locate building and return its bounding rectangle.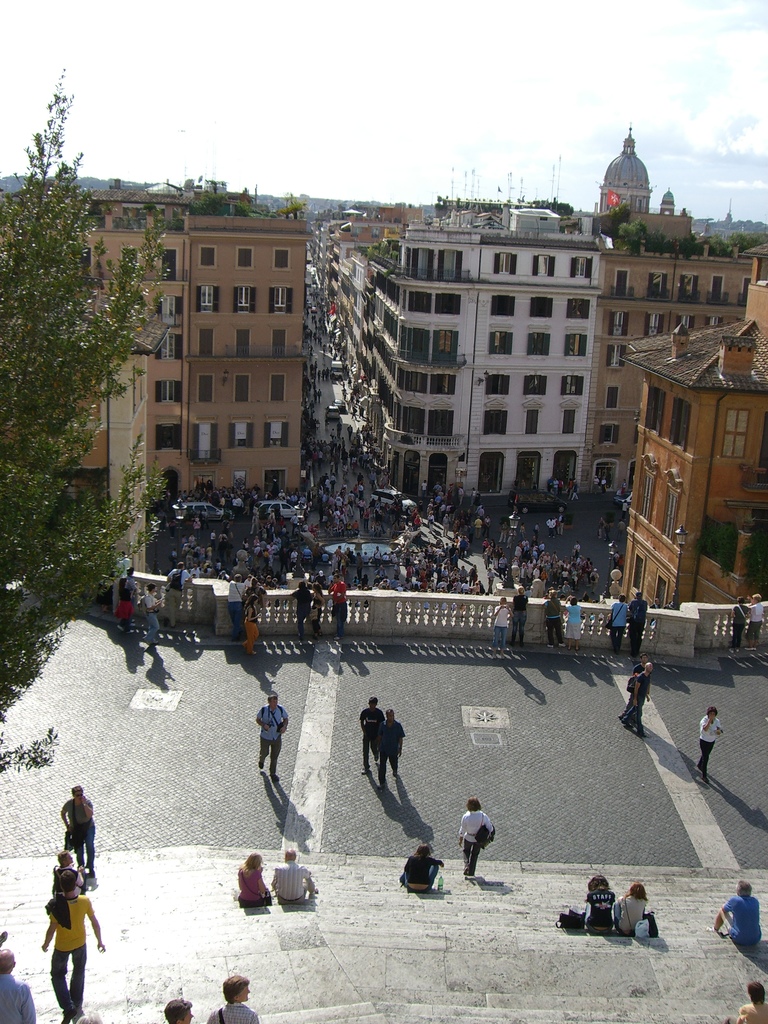
(x1=0, y1=166, x2=310, y2=559).
